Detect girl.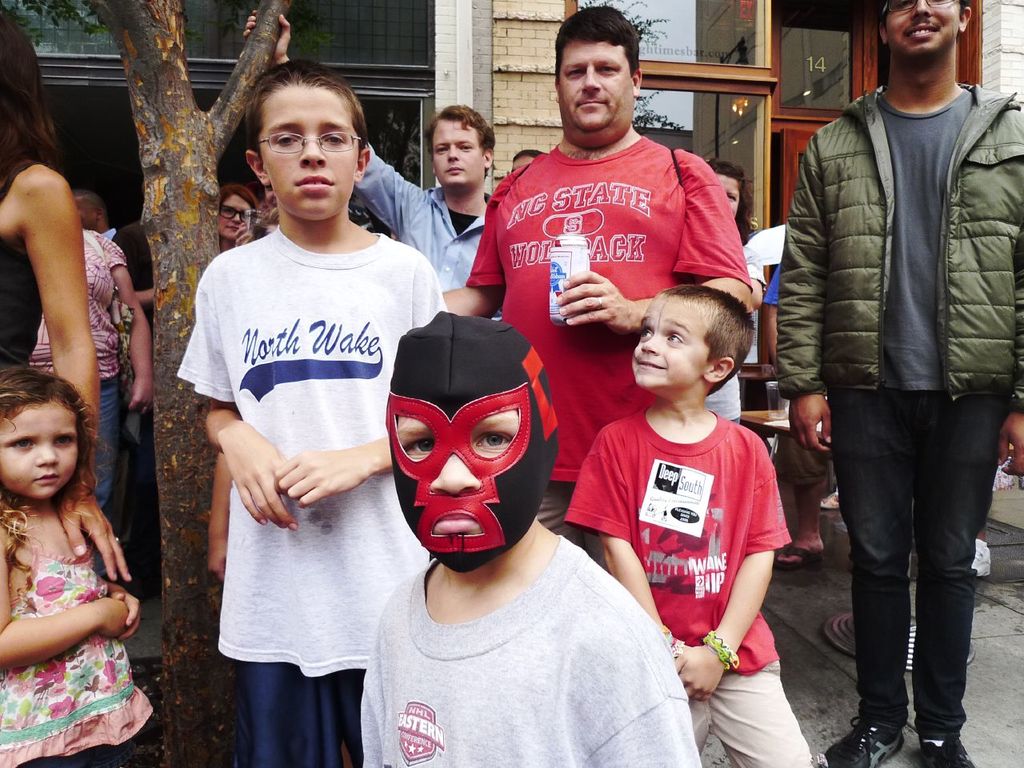
Detected at bbox=[0, 362, 157, 767].
